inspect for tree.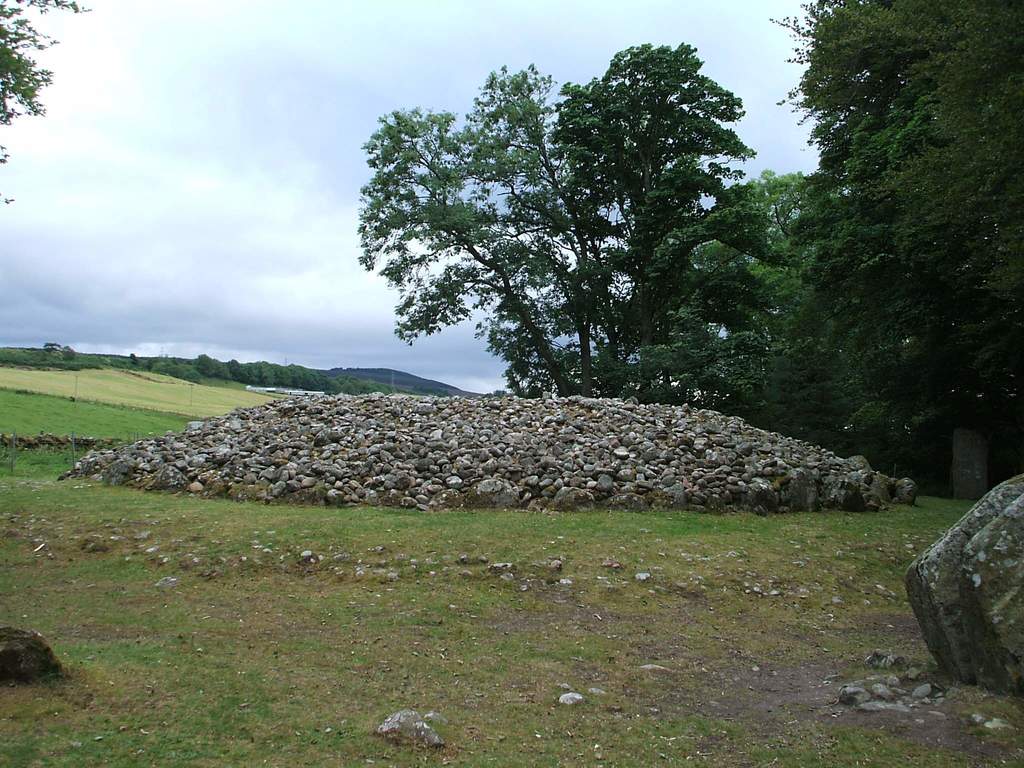
Inspection: pyautogui.locateOnScreen(193, 348, 220, 379).
